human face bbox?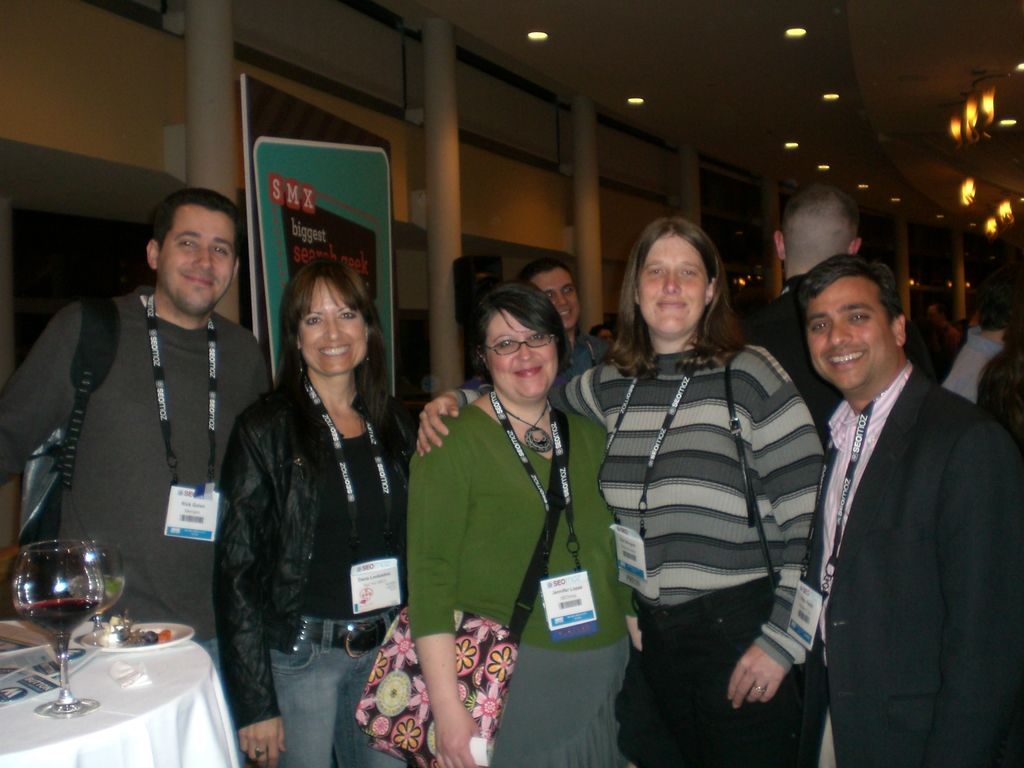
select_region(637, 236, 710, 339)
